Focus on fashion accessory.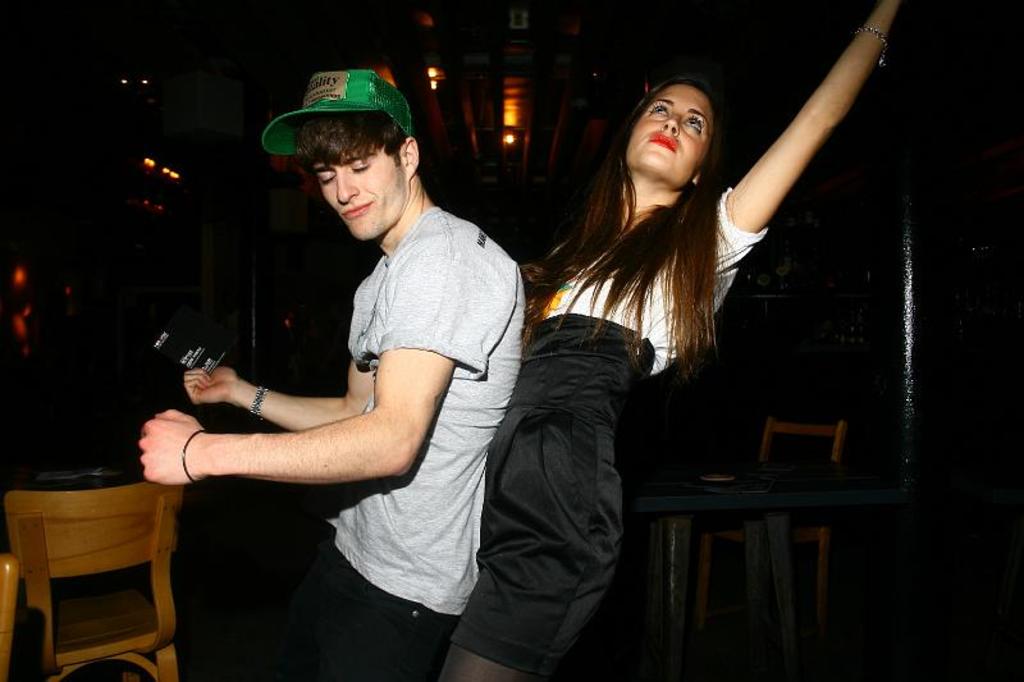
Focused at x1=257 y1=67 x2=416 y2=156.
